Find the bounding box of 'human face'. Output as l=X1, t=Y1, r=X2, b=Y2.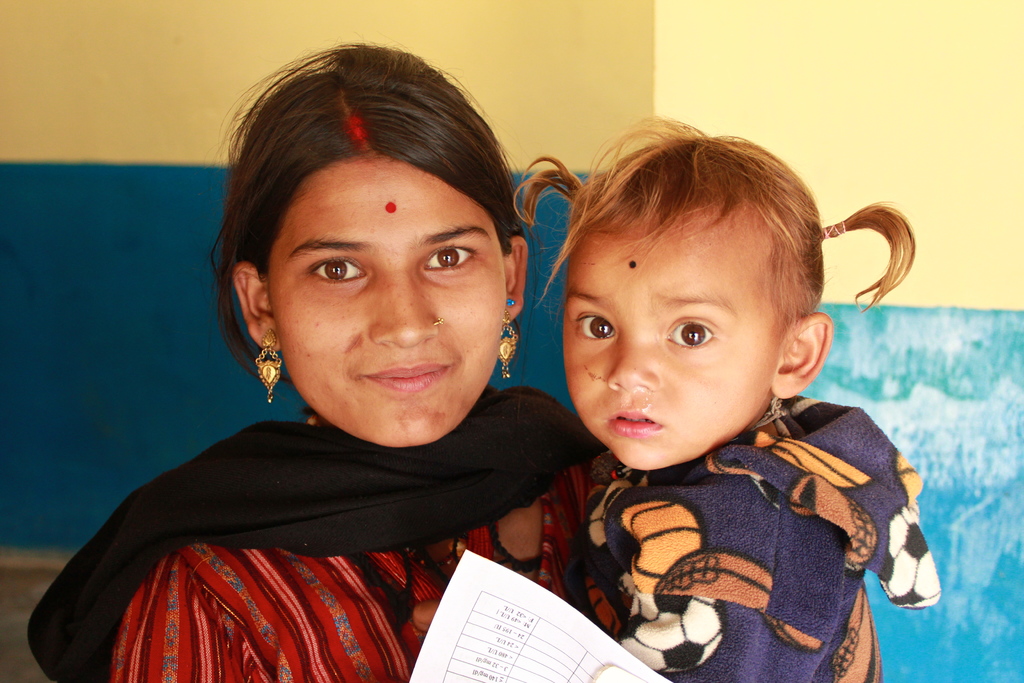
l=266, t=154, r=504, b=448.
